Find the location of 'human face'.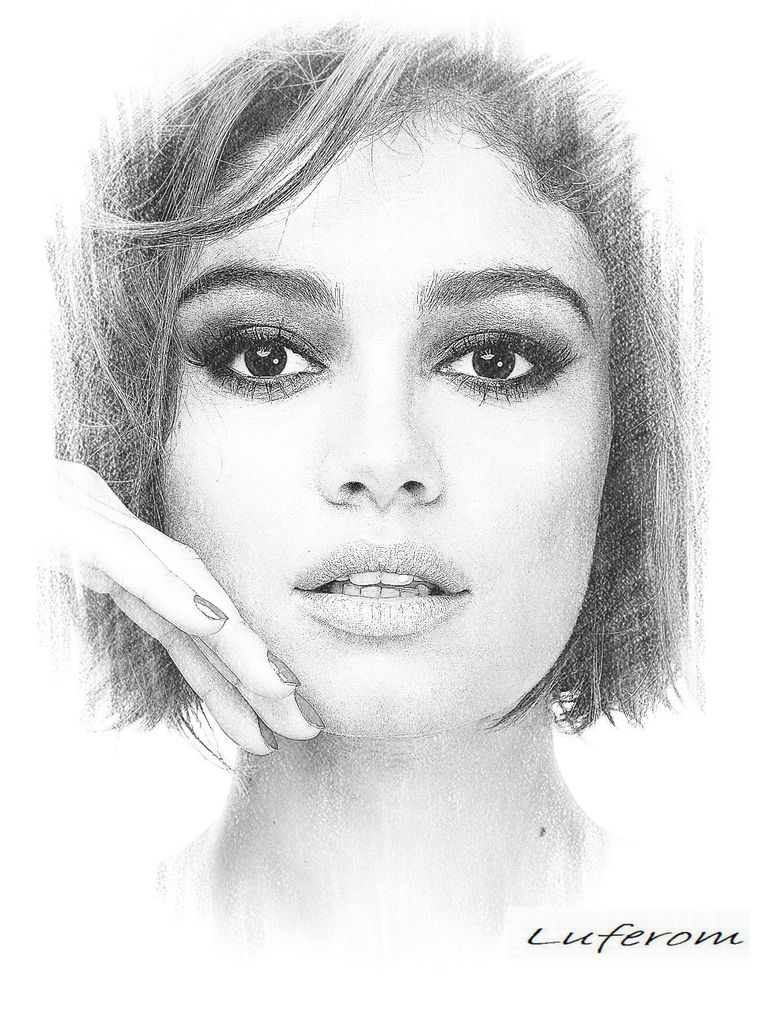
Location: [164,106,608,743].
